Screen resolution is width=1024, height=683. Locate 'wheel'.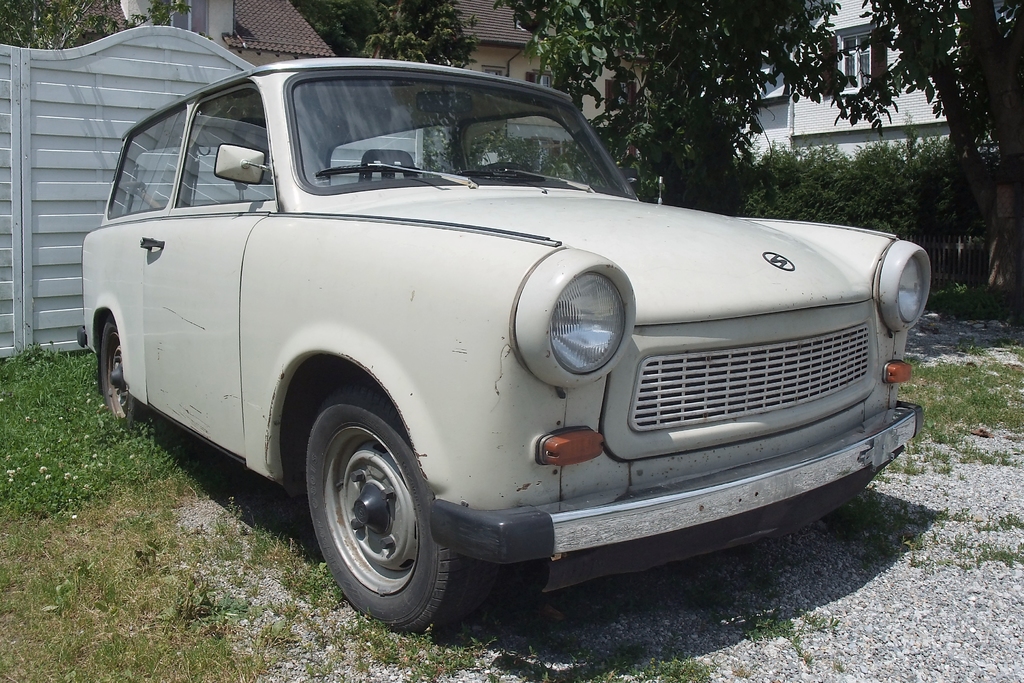
pyautogui.locateOnScreen(303, 402, 446, 627).
